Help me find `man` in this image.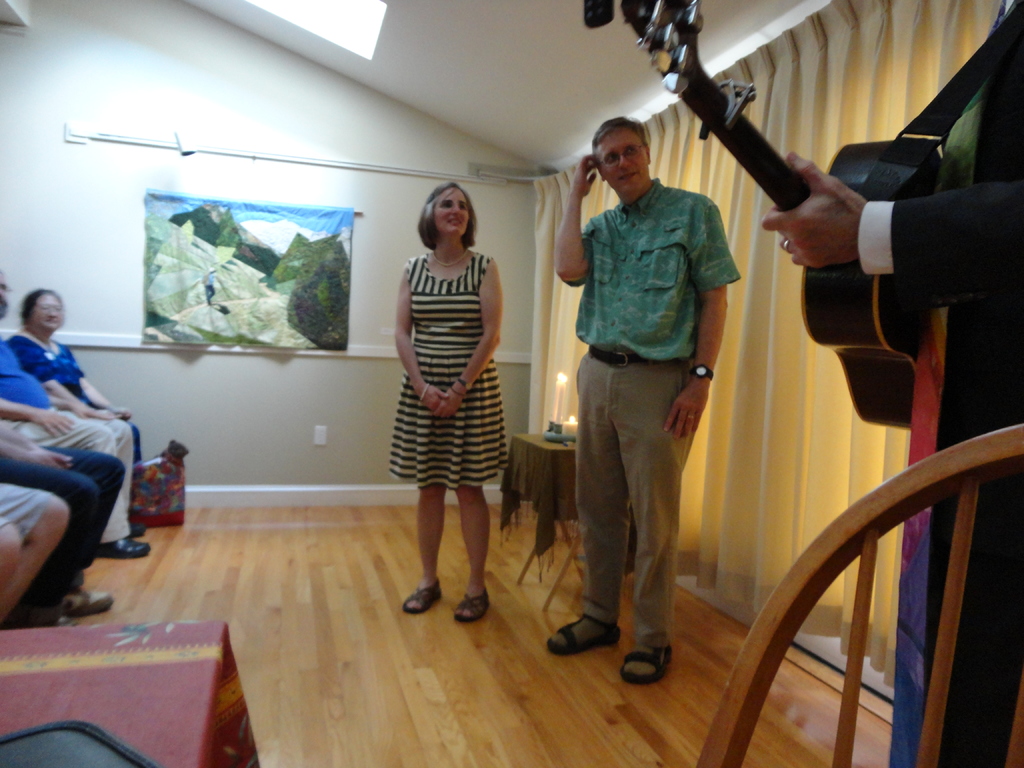
Found it: region(0, 422, 126, 628).
